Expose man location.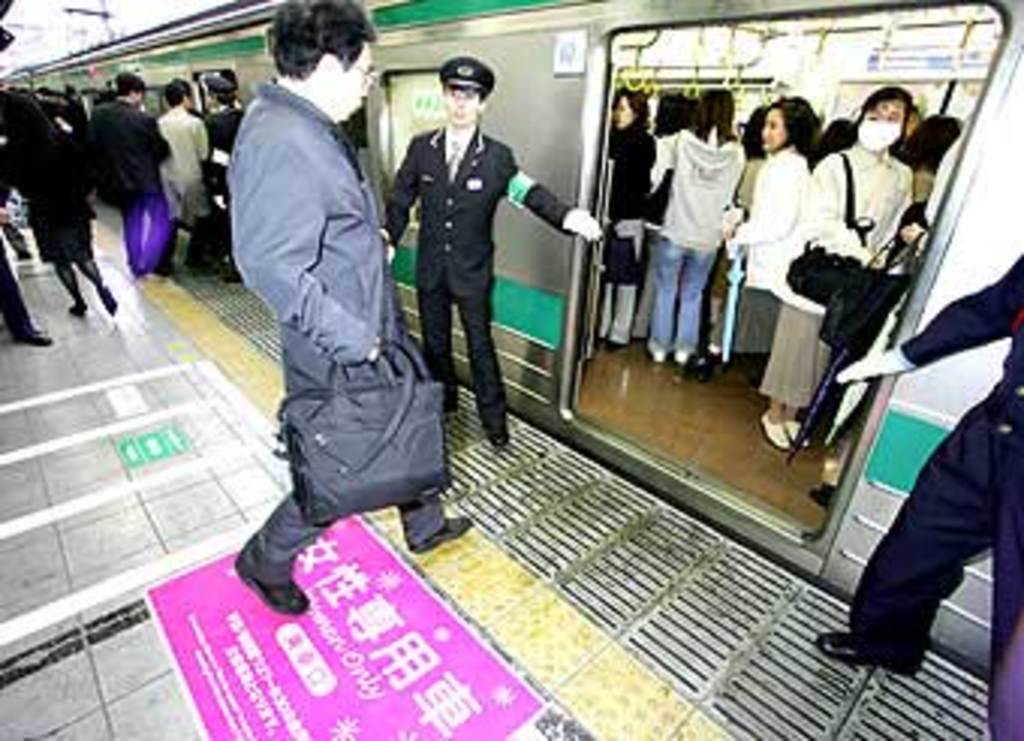
Exposed at 154, 75, 211, 277.
